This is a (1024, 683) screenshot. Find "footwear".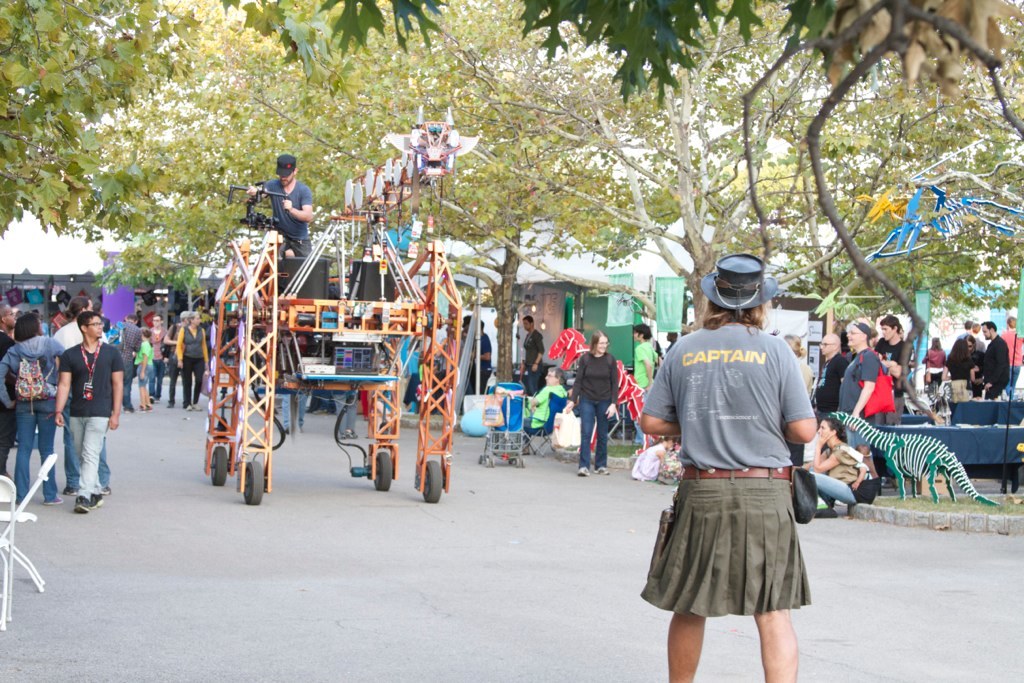
Bounding box: crop(594, 464, 610, 475).
